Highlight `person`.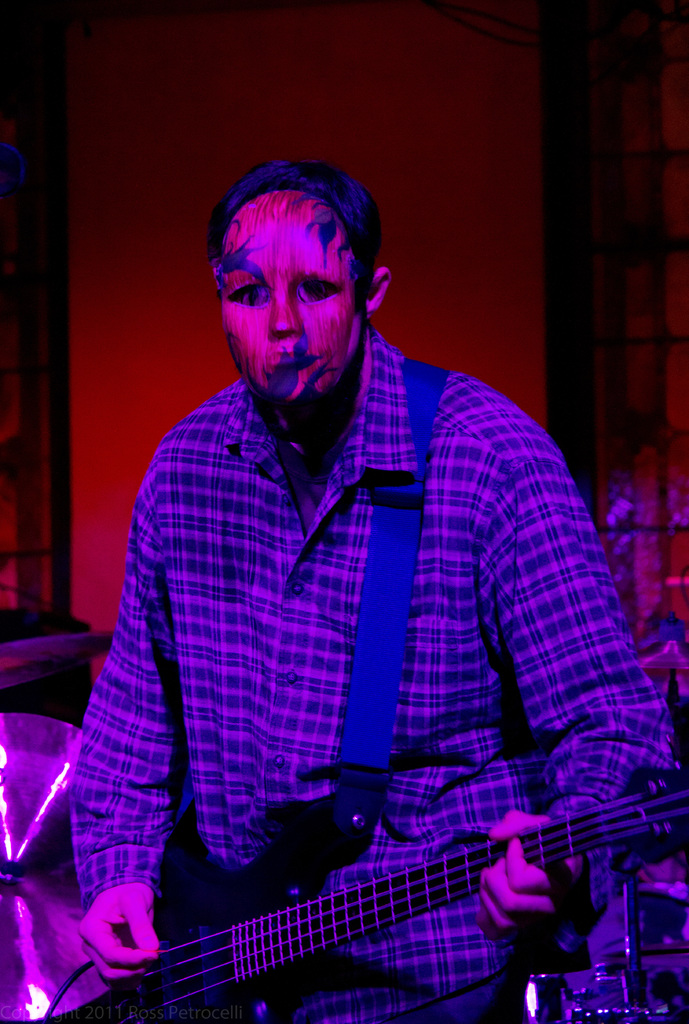
Highlighted region: (72, 116, 644, 1008).
